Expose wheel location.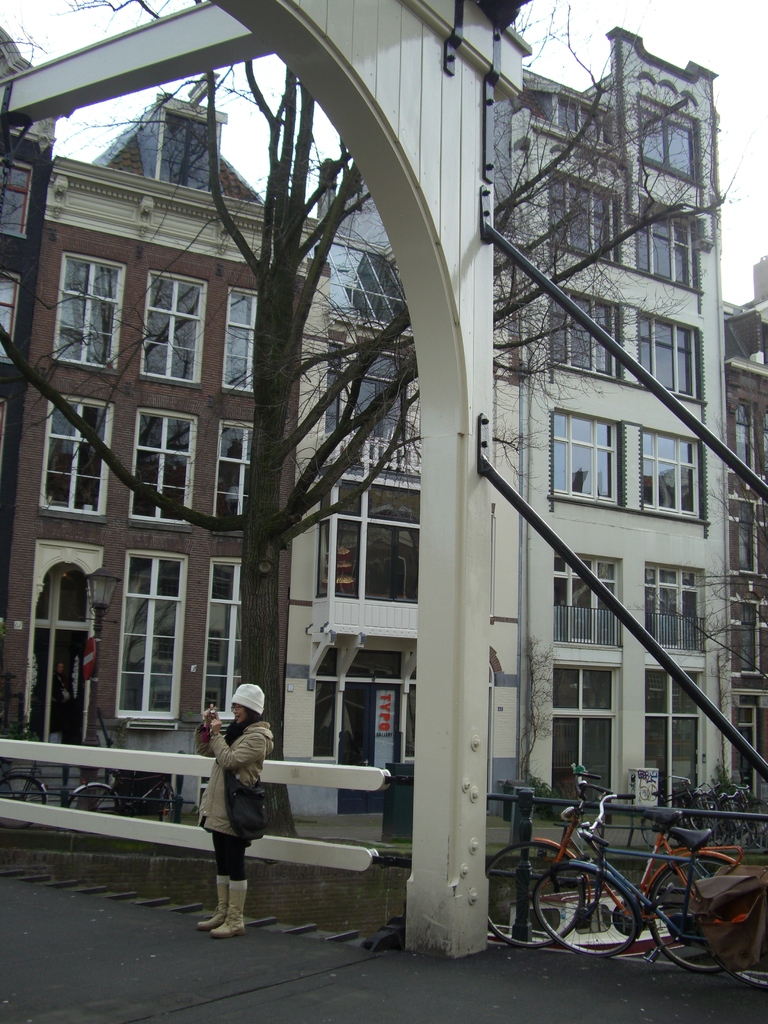
Exposed at locate(714, 957, 767, 988).
